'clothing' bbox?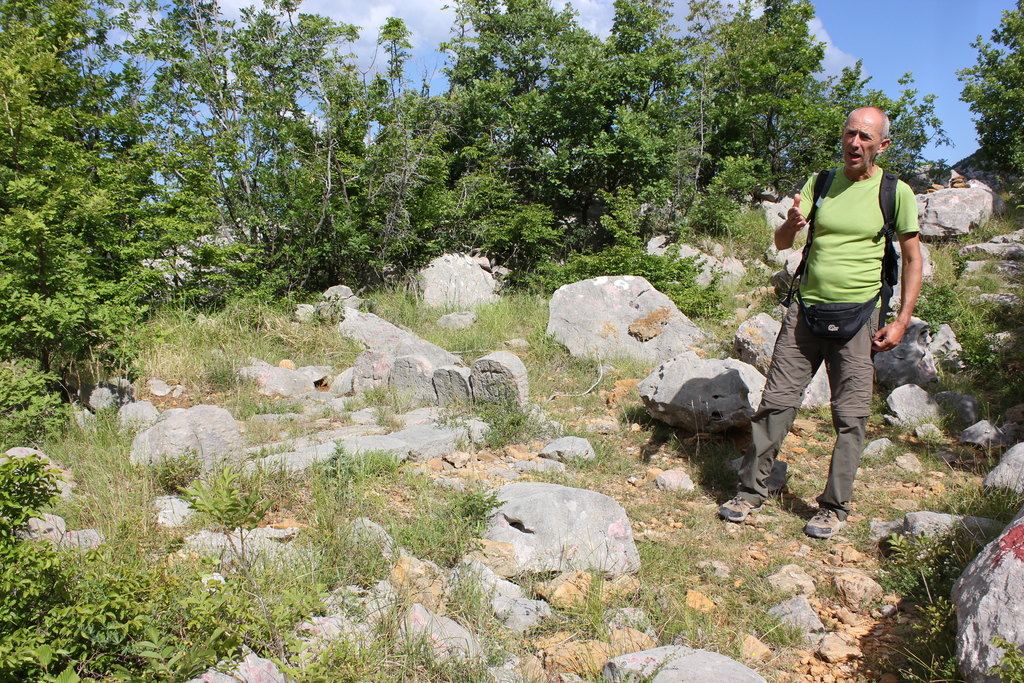
x1=731 y1=168 x2=921 y2=526
